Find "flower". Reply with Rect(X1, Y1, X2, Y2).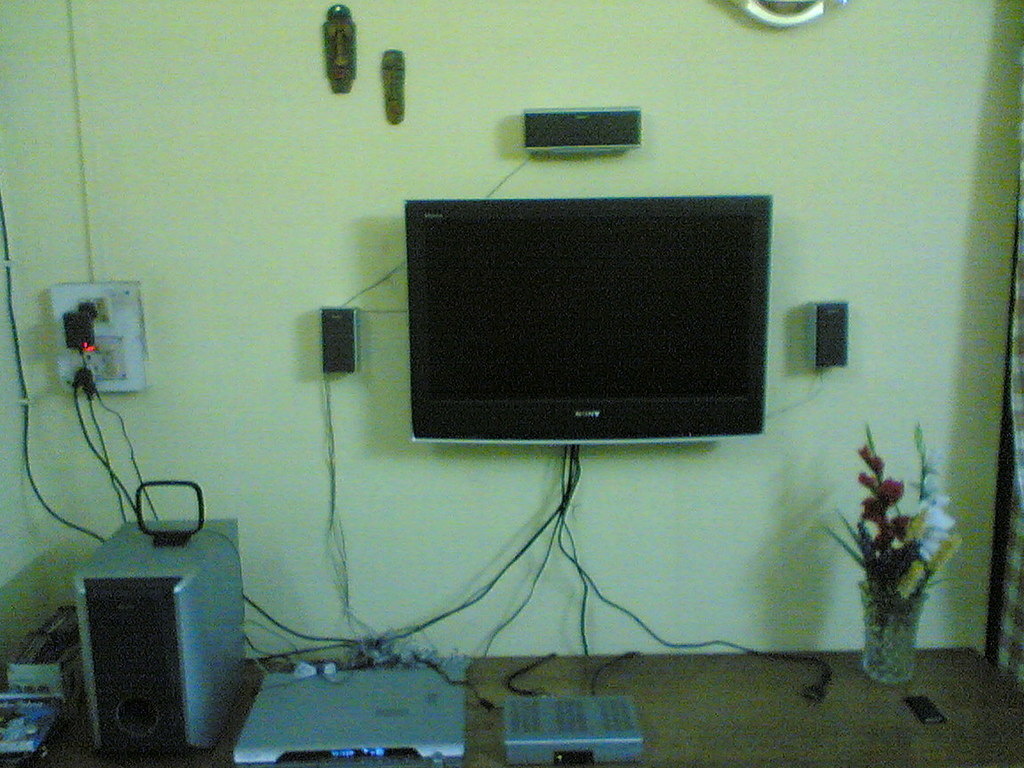
Rect(857, 524, 900, 597).
